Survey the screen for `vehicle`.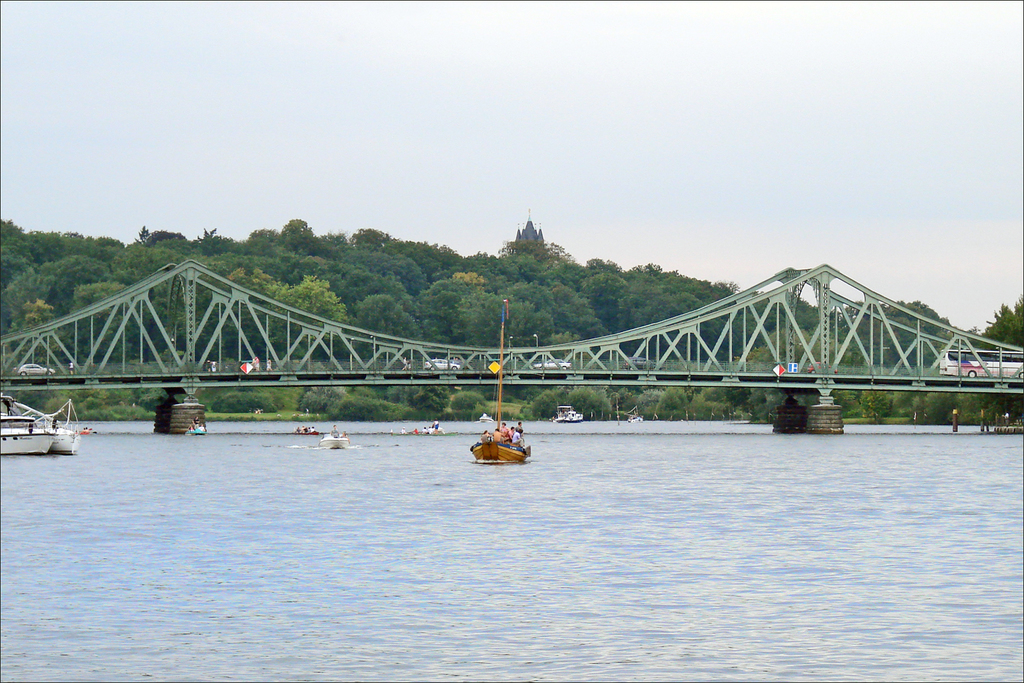
Survey found: box=[0, 414, 59, 455].
